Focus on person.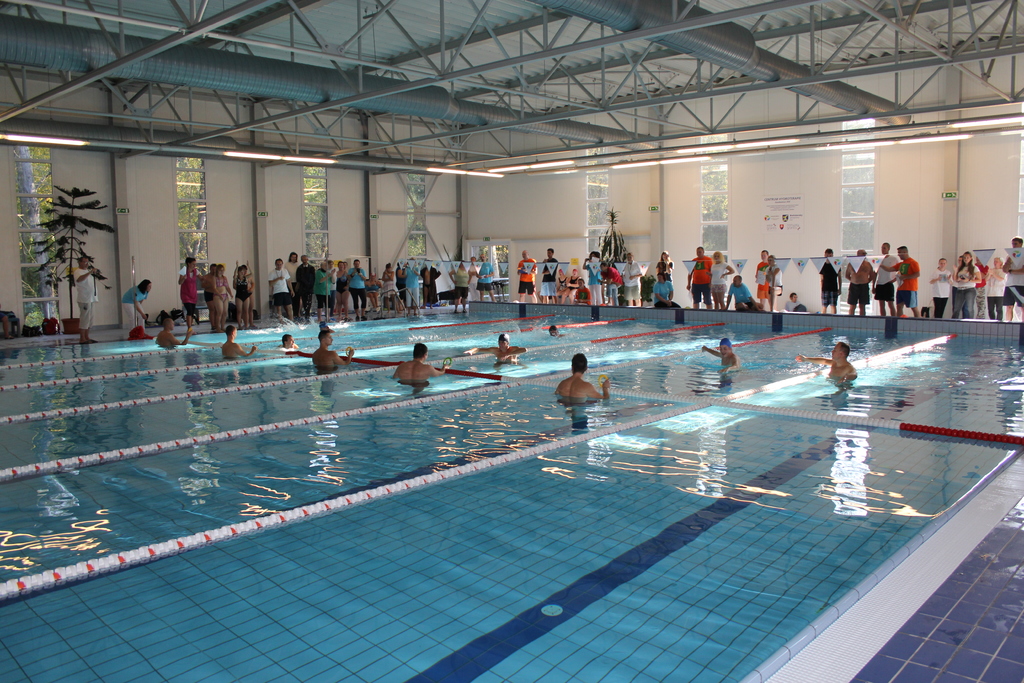
Focused at 275/334/301/350.
